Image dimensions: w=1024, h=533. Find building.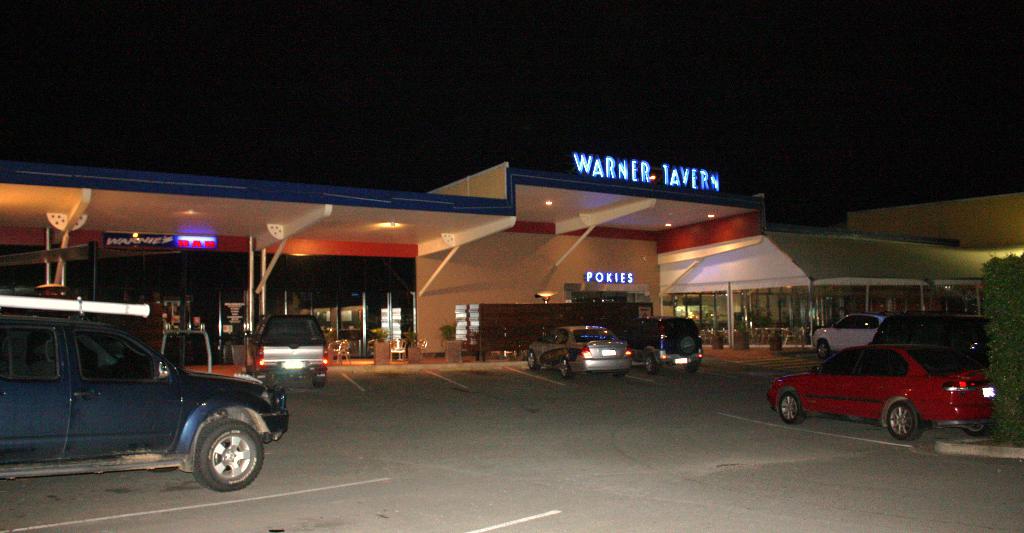
660/234/1023/343.
